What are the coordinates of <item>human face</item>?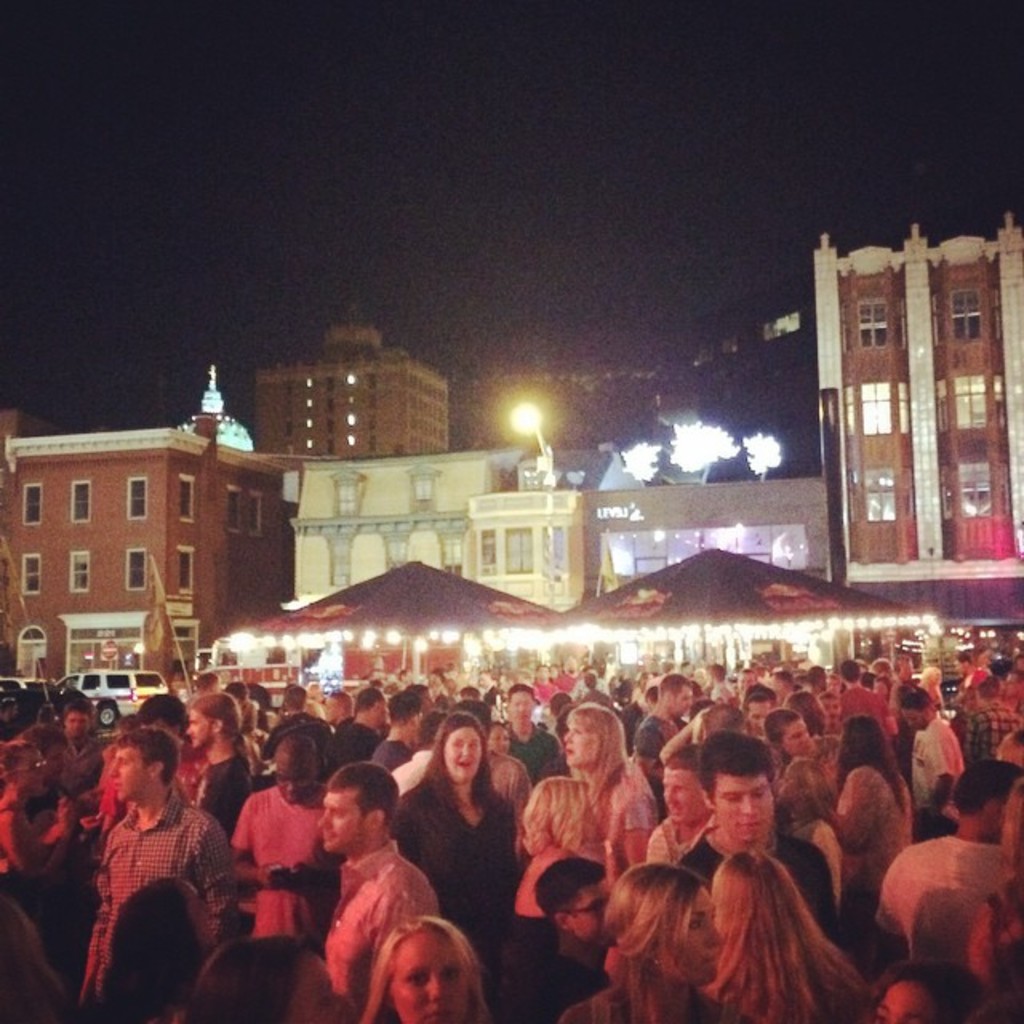
detection(490, 731, 510, 755).
